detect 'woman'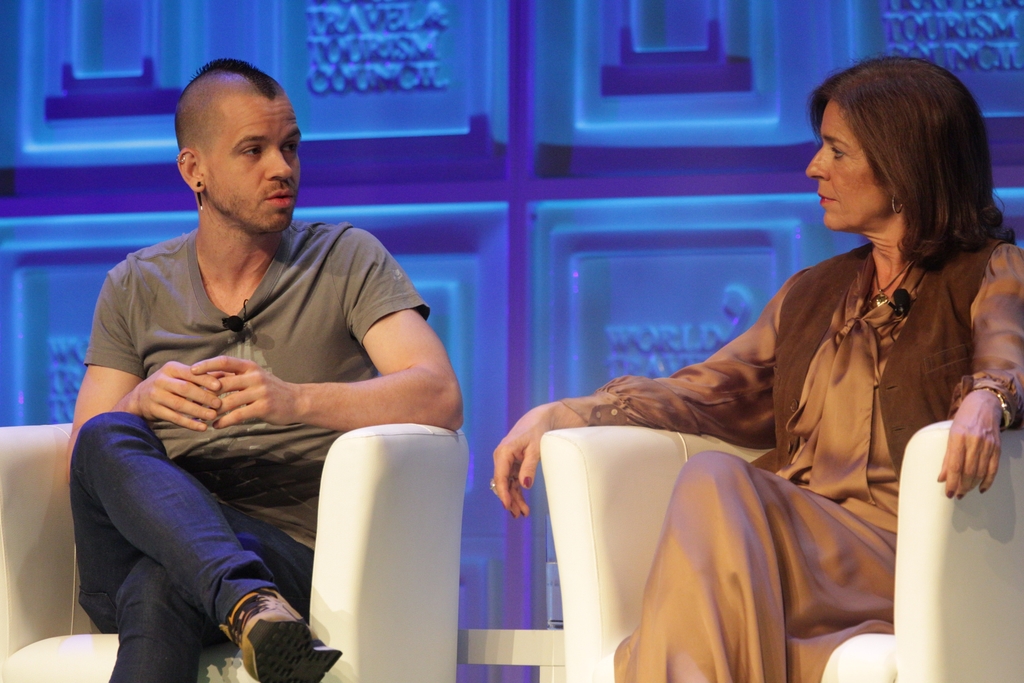
detection(544, 93, 980, 664)
